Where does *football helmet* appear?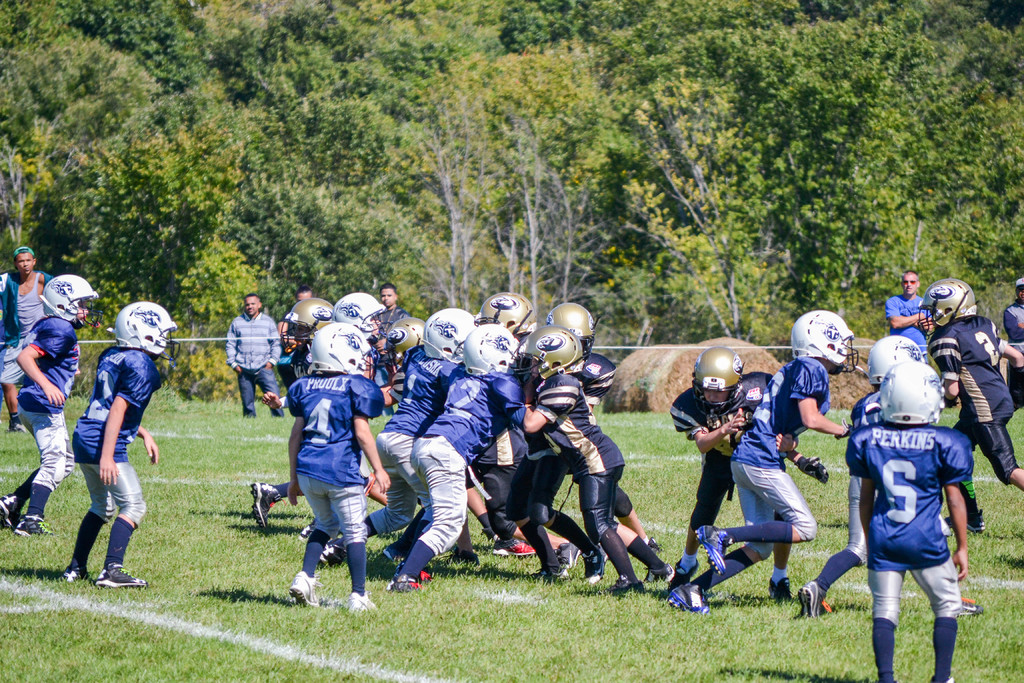
Appears at region(511, 329, 580, 383).
